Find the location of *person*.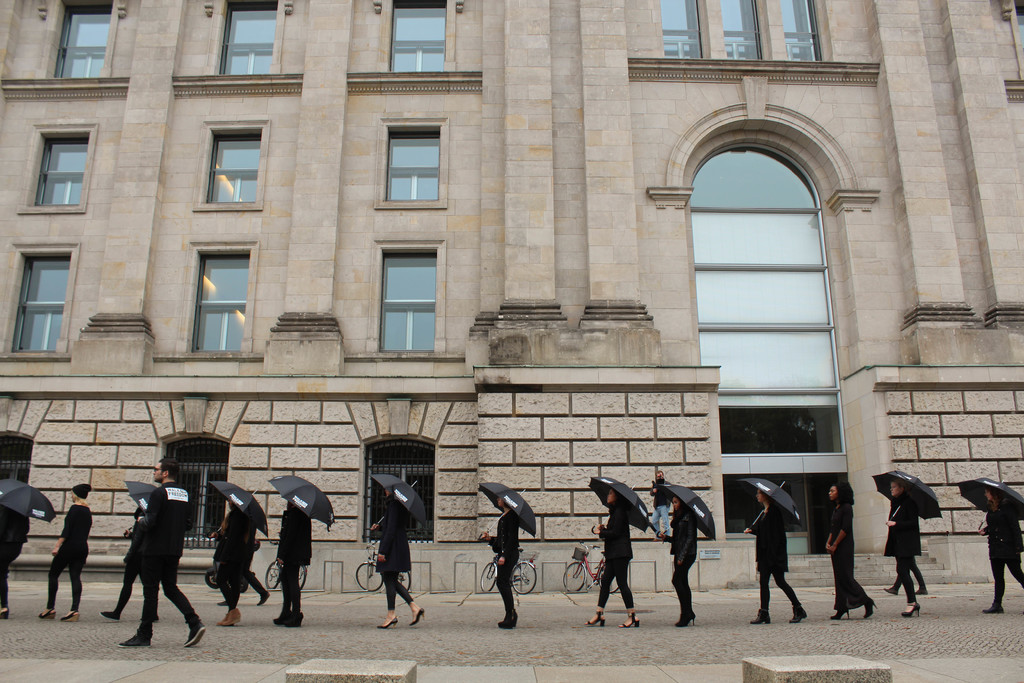
Location: bbox=[275, 504, 312, 627].
